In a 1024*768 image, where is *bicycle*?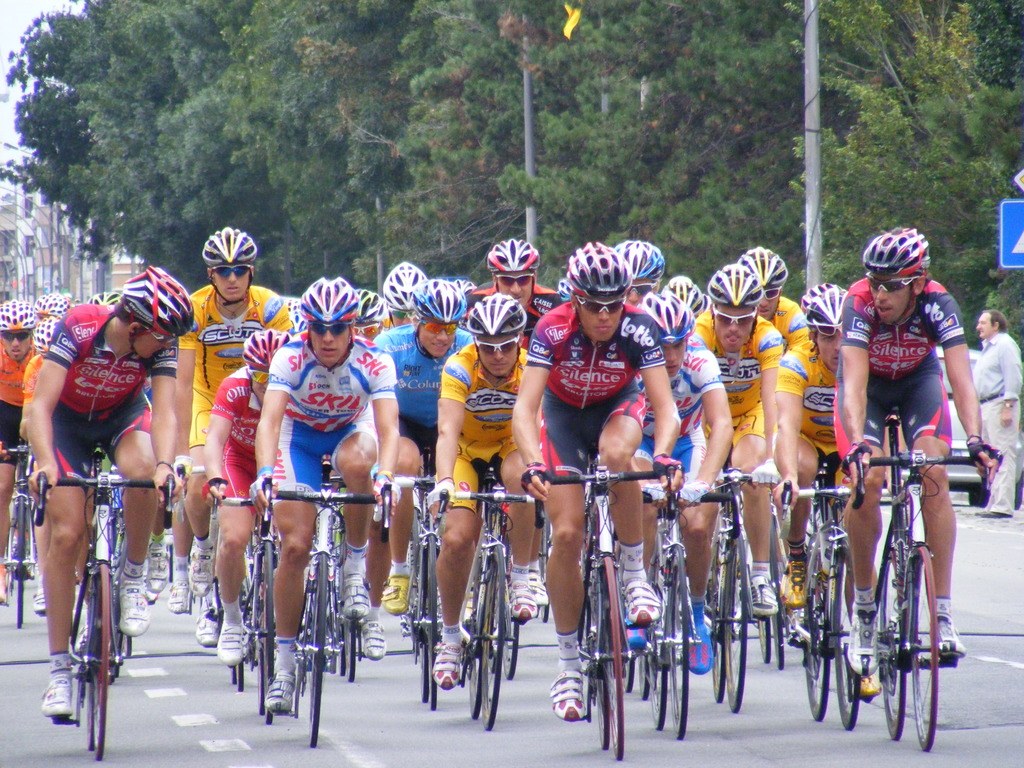
bbox(34, 444, 147, 749).
